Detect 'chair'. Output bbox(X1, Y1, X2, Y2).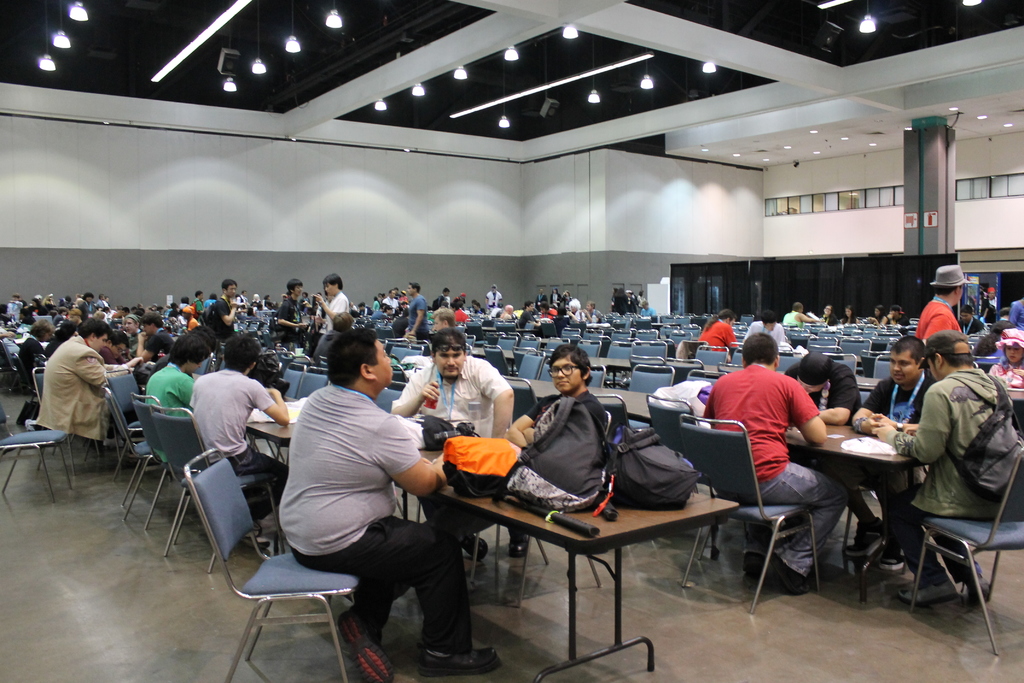
bbox(0, 341, 17, 393).
